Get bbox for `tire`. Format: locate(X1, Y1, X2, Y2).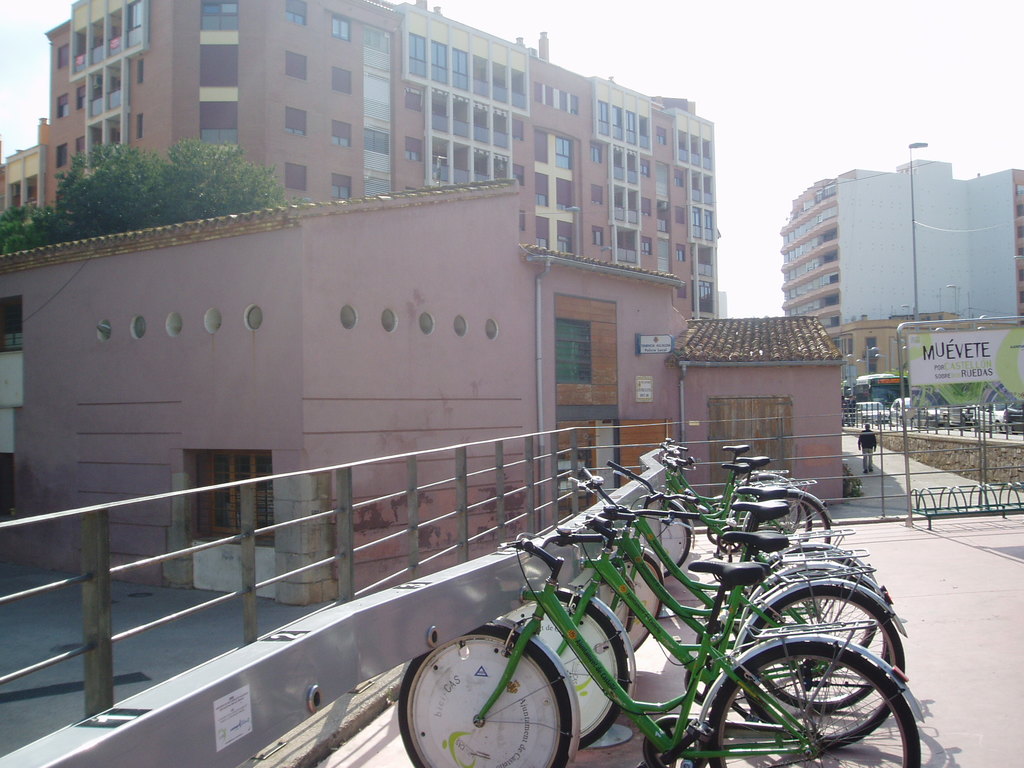
locate(751, 478, 799, 528).
